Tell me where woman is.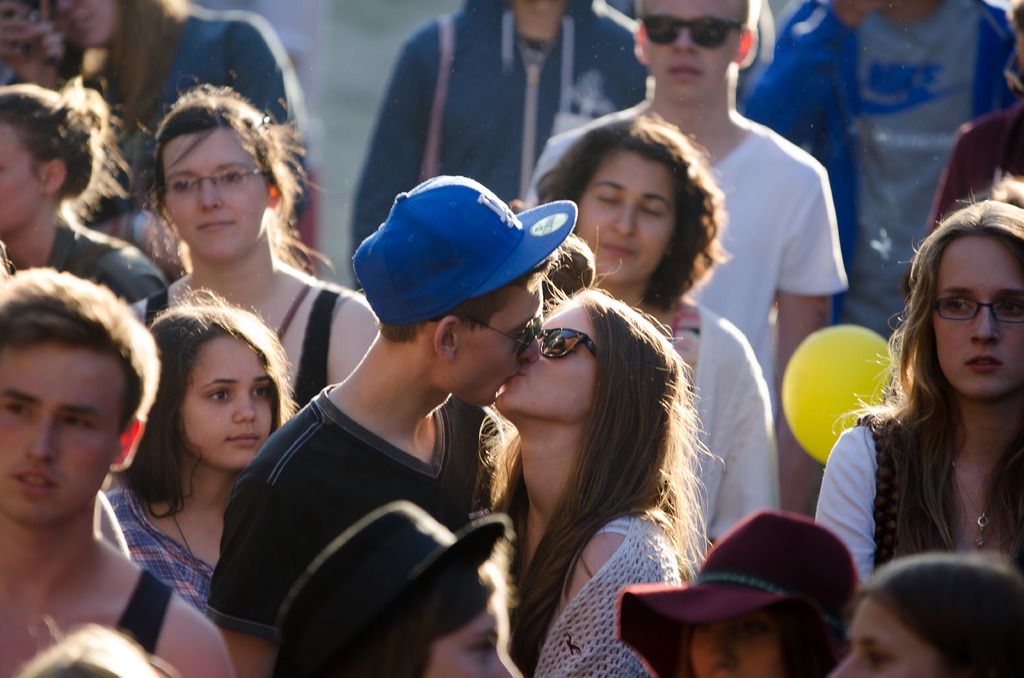
woman is at bbox=[0, 85, 181, 332].
